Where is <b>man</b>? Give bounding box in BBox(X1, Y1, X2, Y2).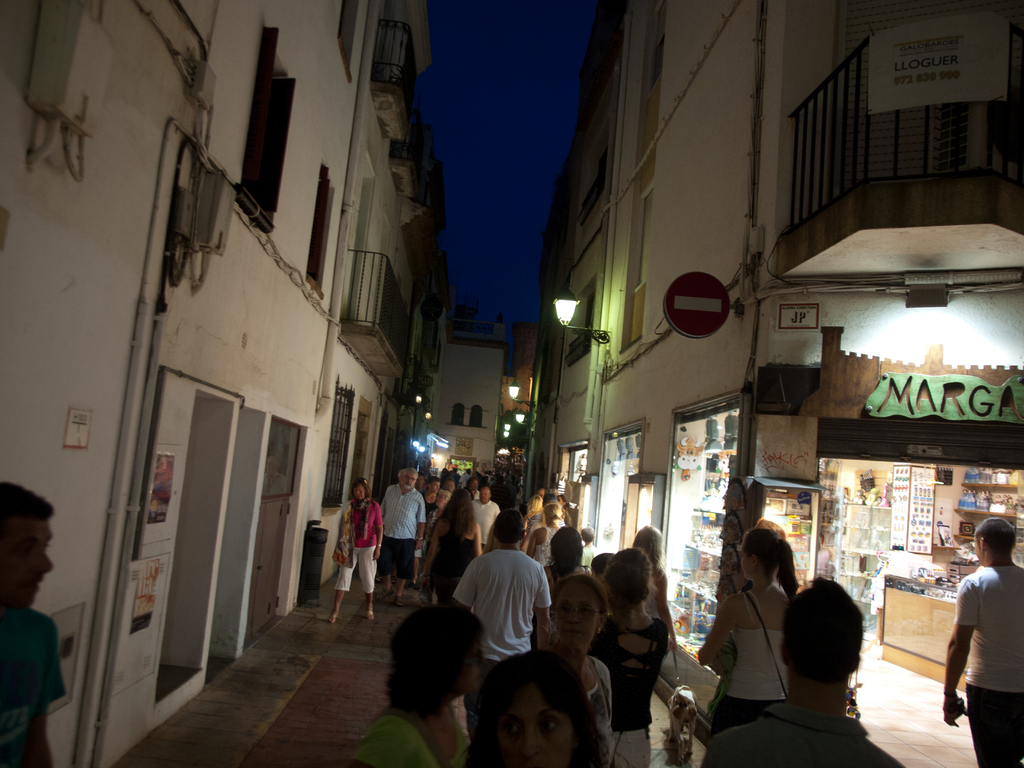
BBox(943, 515, 1023, 767).
